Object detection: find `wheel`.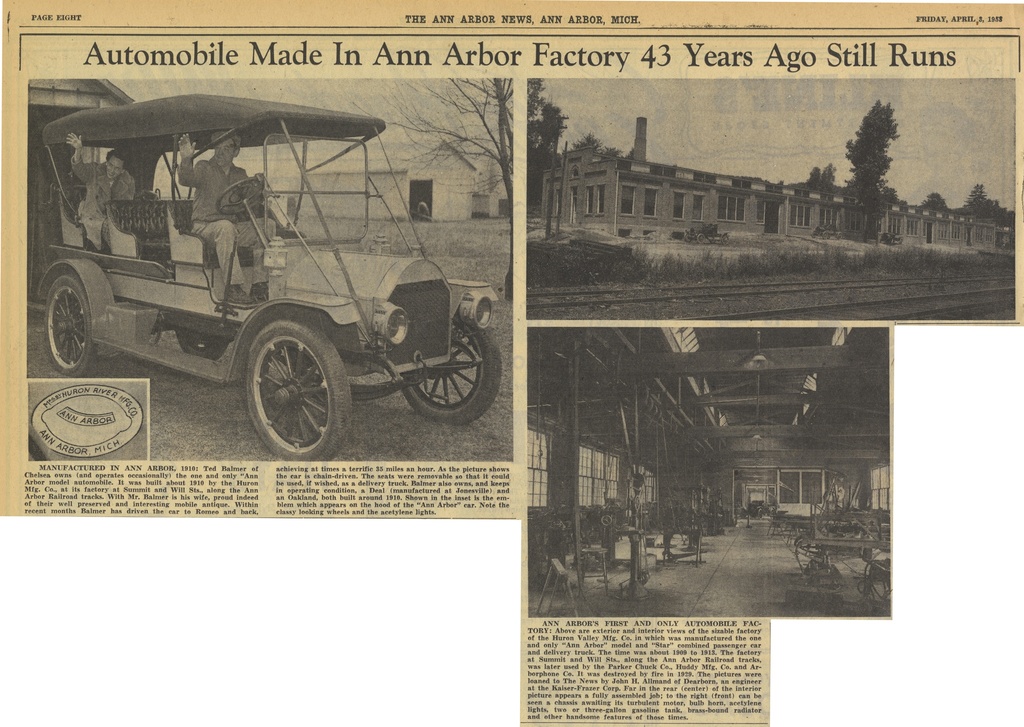
(403,305,501,425).
